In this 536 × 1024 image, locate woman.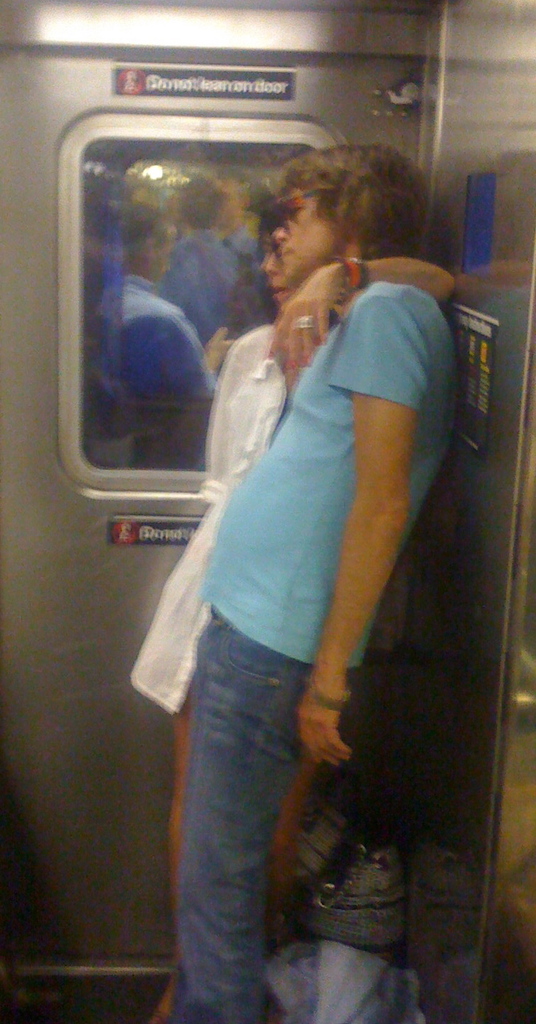
Bounding box: left=134, top=186, right=462, bottom=1023.
